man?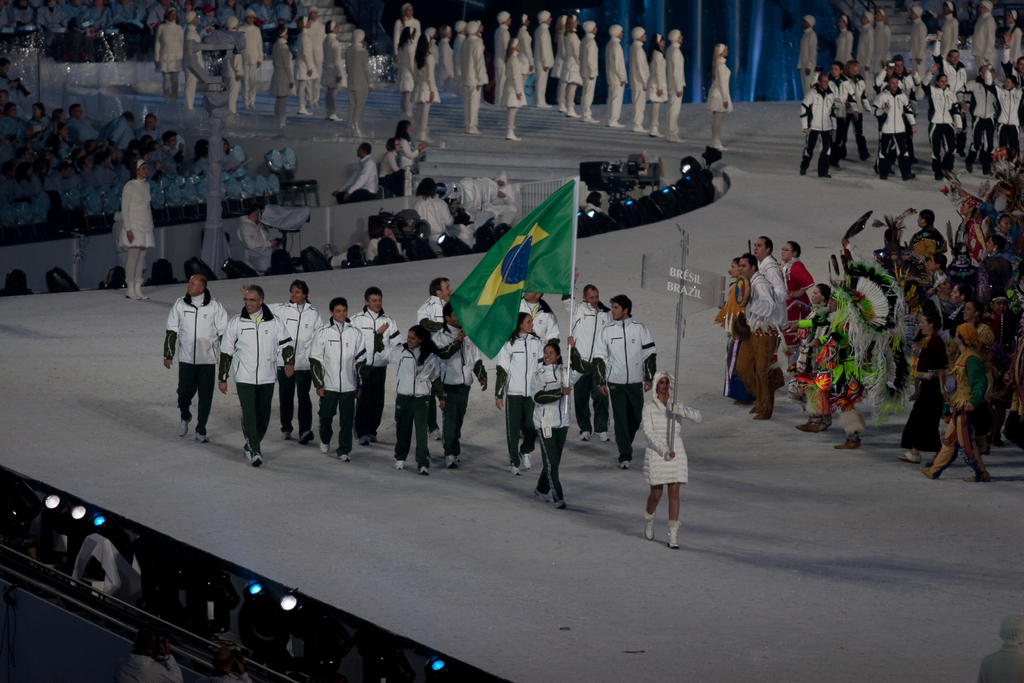
select_region(872, 74, 915, 176)
